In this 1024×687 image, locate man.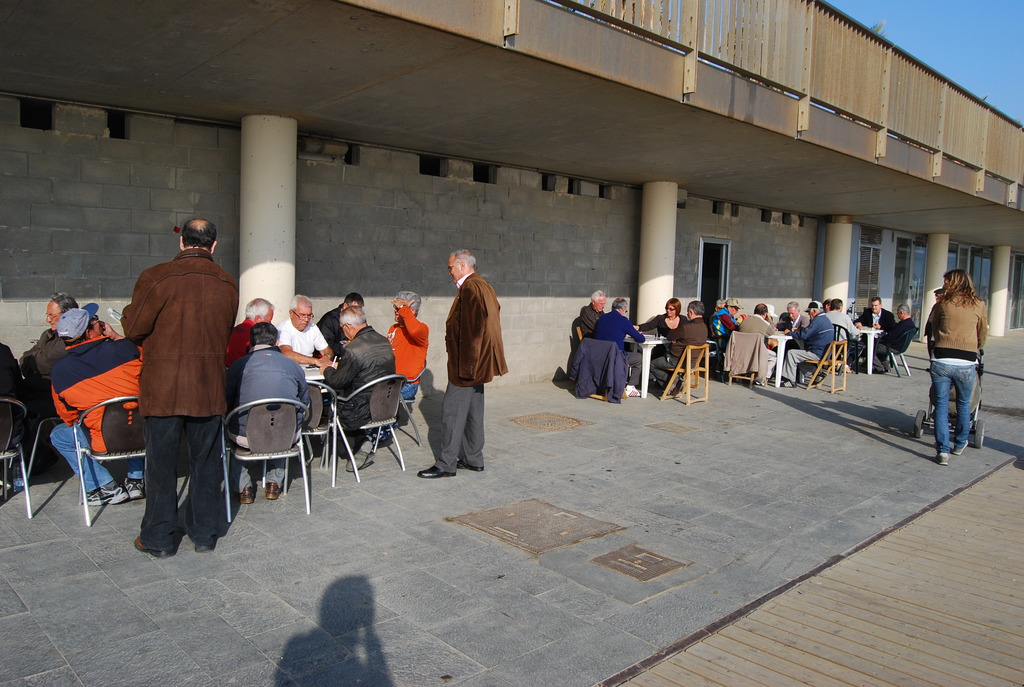
Bounding box: (x1=780, y1=301, x2=812, y2=336).
